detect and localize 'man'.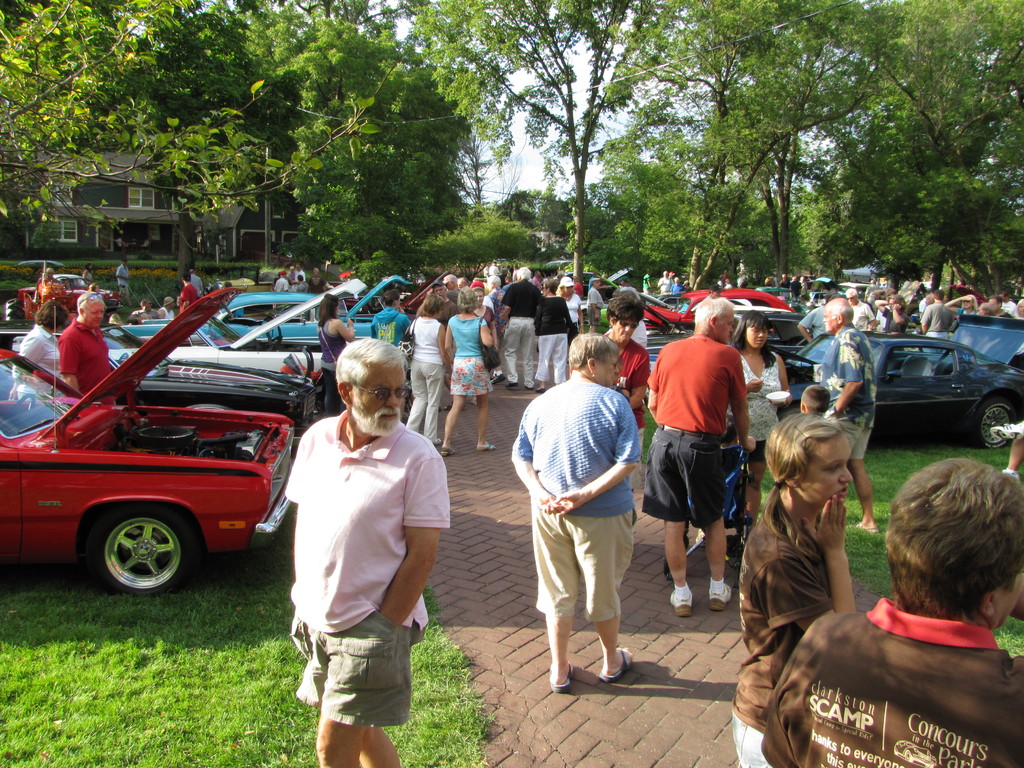
Localized at (left=179, top=271, right=202, bottom=314).
